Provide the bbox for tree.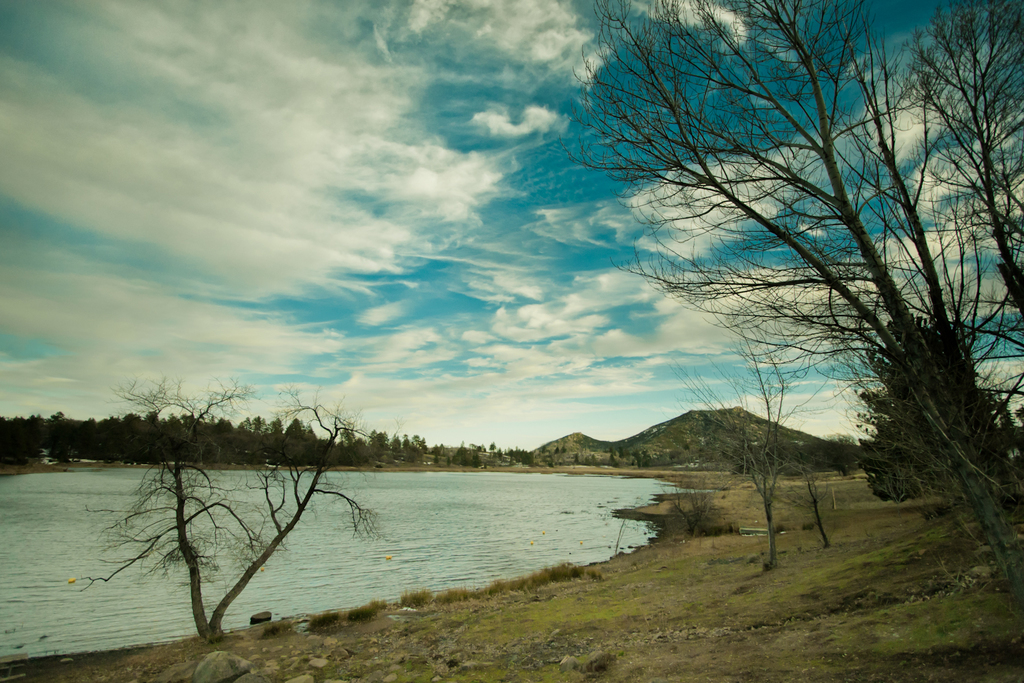
{"left": 576, "top": 455, "right": 577, "bottom": 462}.
